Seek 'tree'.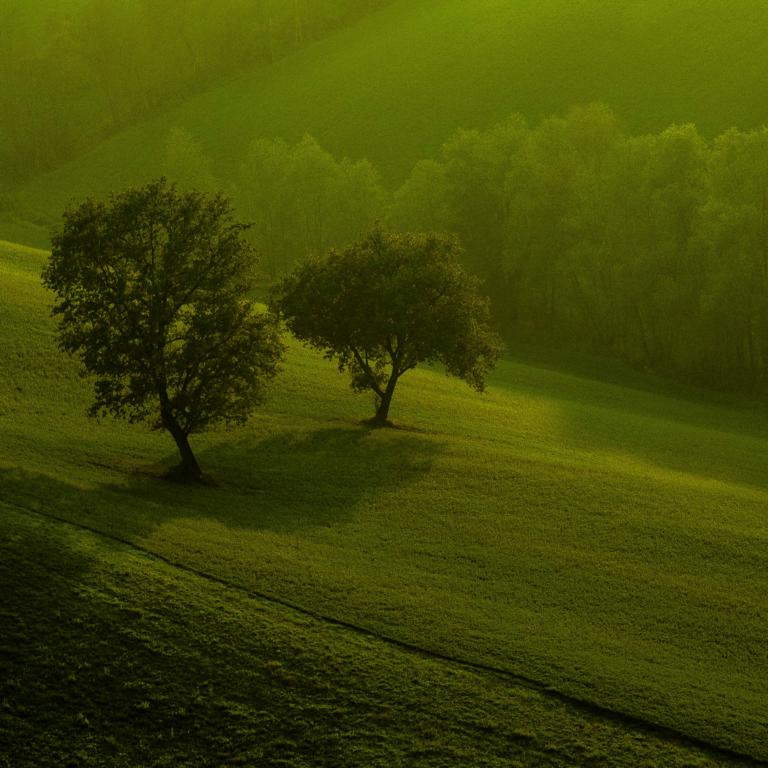
l=46, t=162, r=293, b=486.
